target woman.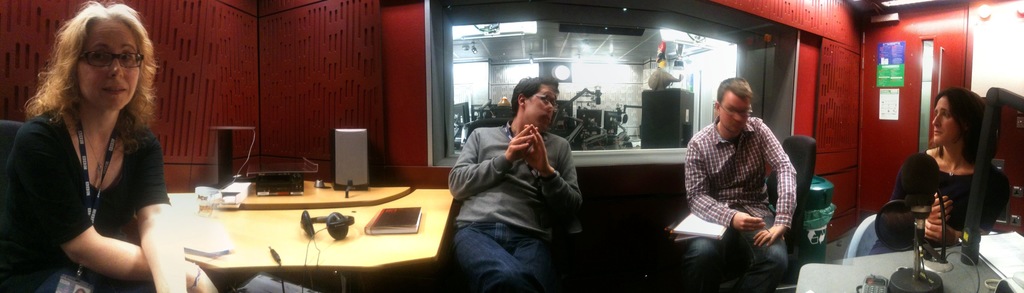
Target region: (x1=0, y1=0, x2=221, y2=292).
